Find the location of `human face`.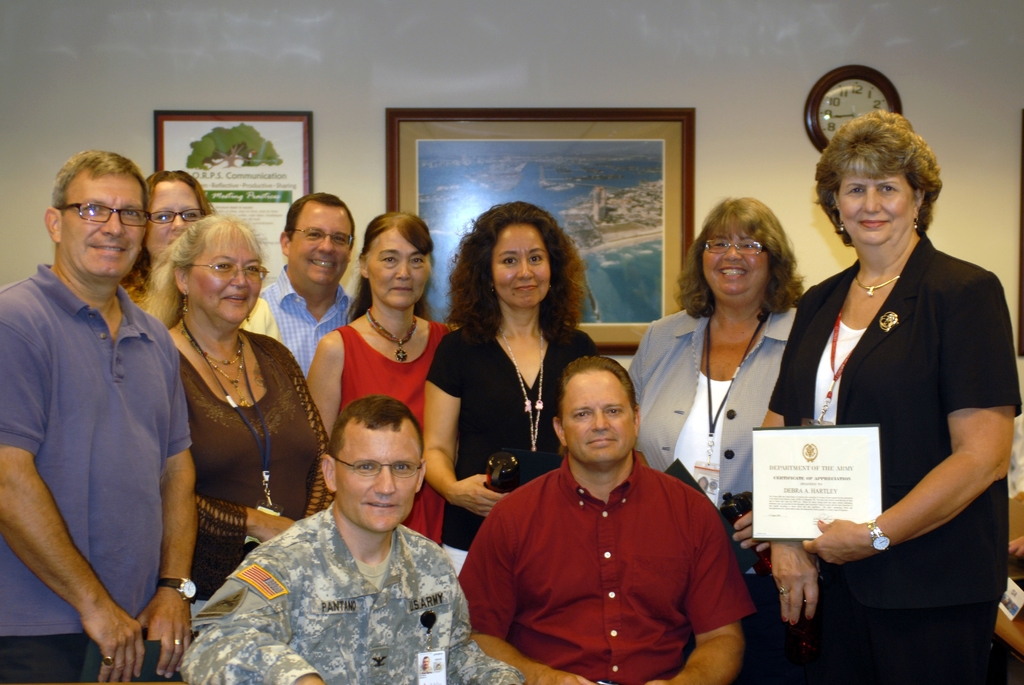
Location: detection(703, 236, 766, 301).
